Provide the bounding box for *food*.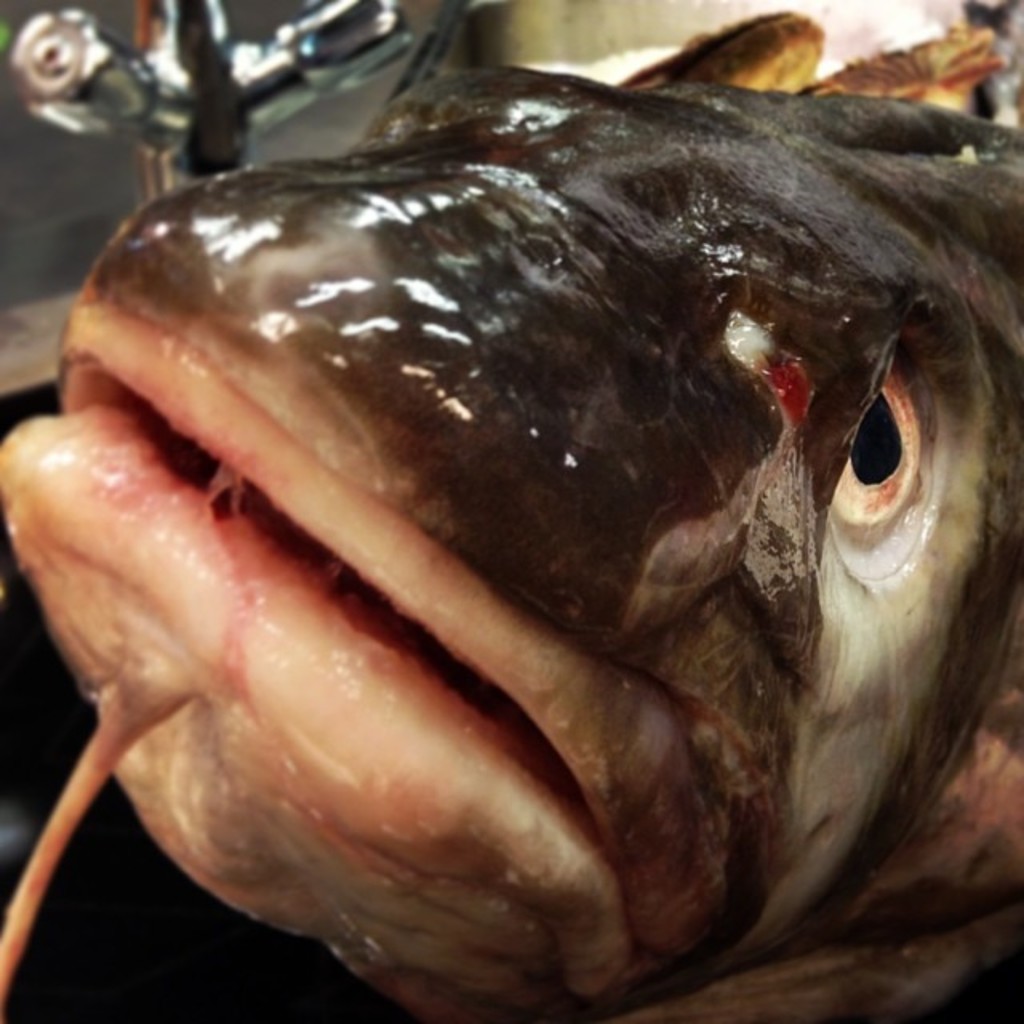
<region>0, 0, 1022, 1022</region>.
